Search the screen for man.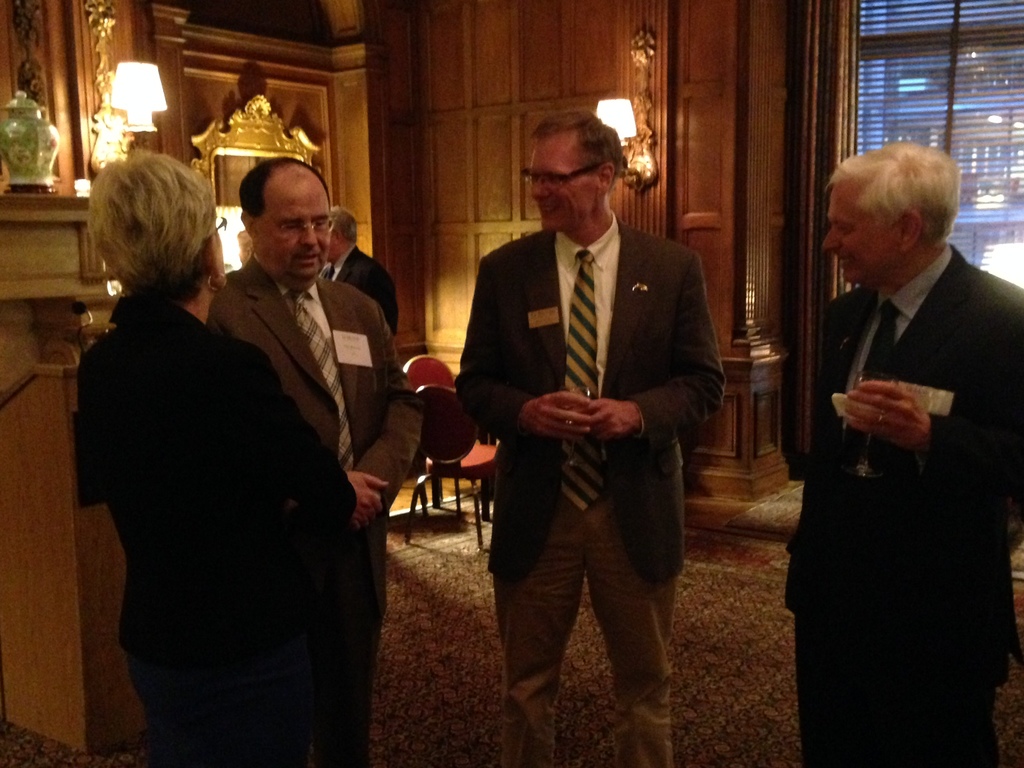
Found at 784,145,1023,767.
